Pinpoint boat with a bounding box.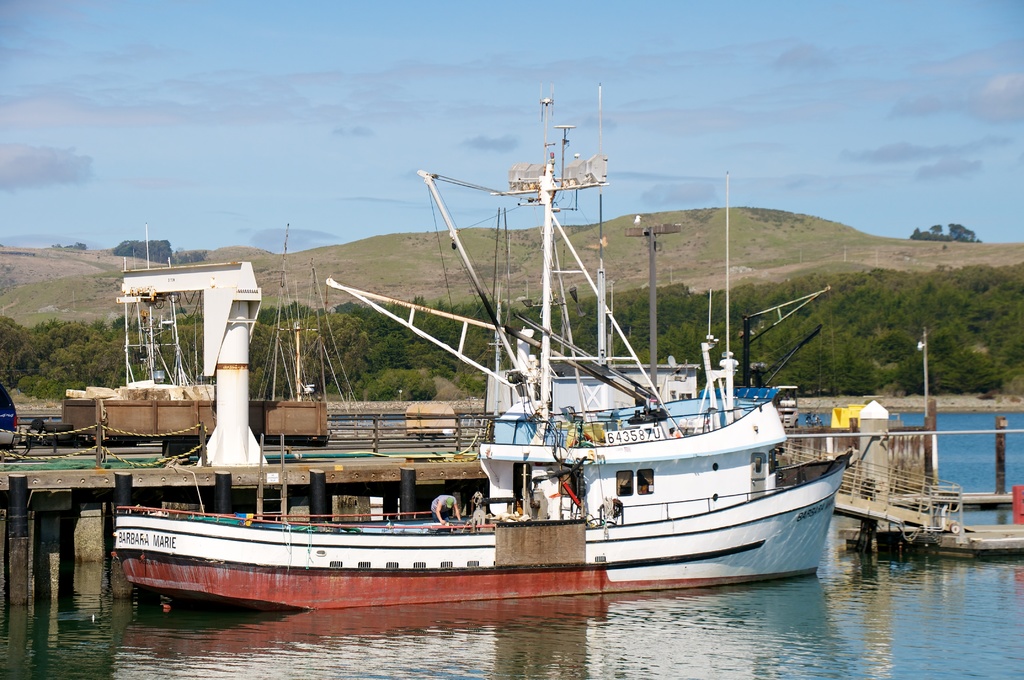
255,218,376,430.
